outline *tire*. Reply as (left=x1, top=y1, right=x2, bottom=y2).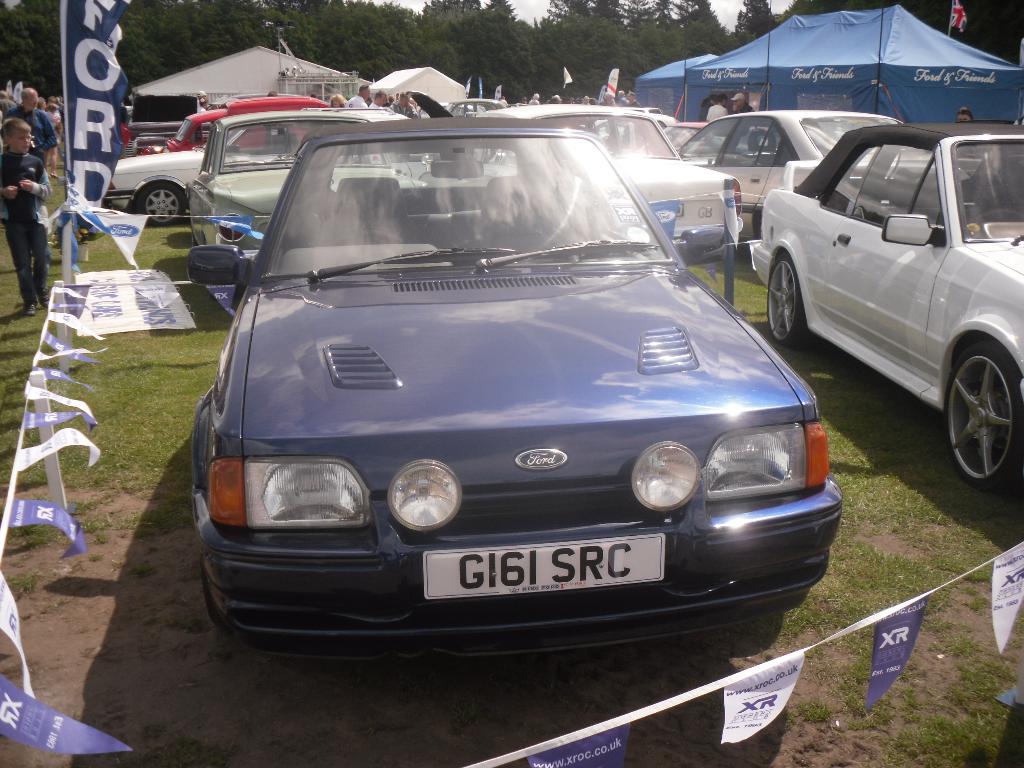
(left=202, top=562, right=234, bottom=625).
